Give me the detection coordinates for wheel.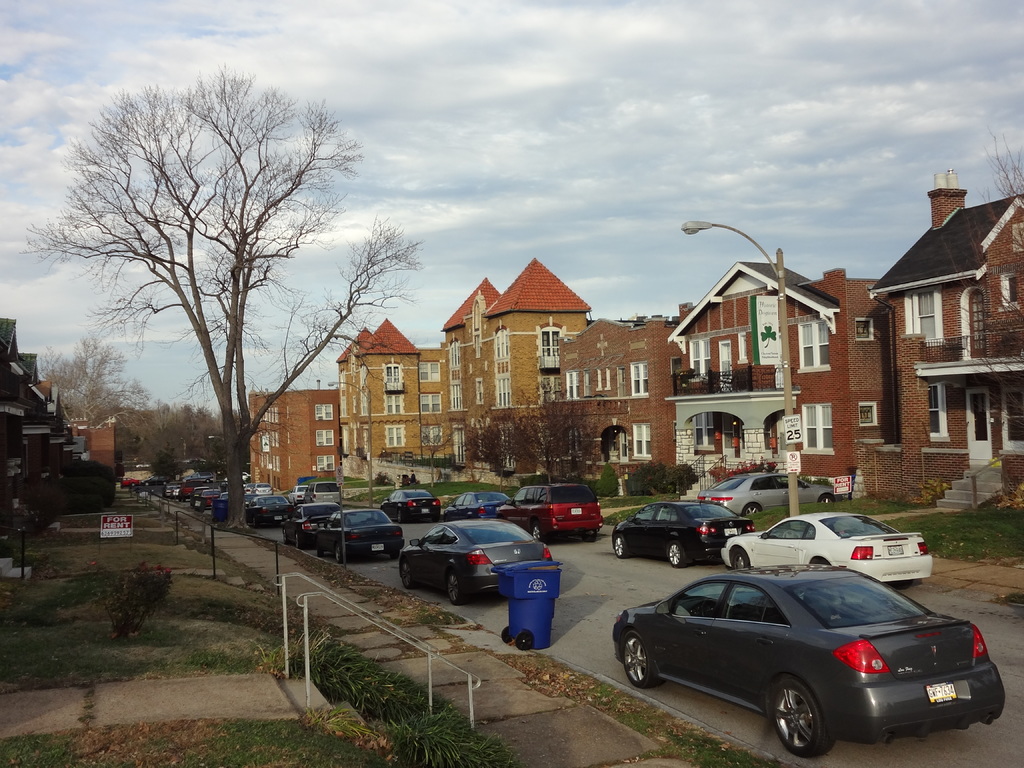
399/559/415/594.
